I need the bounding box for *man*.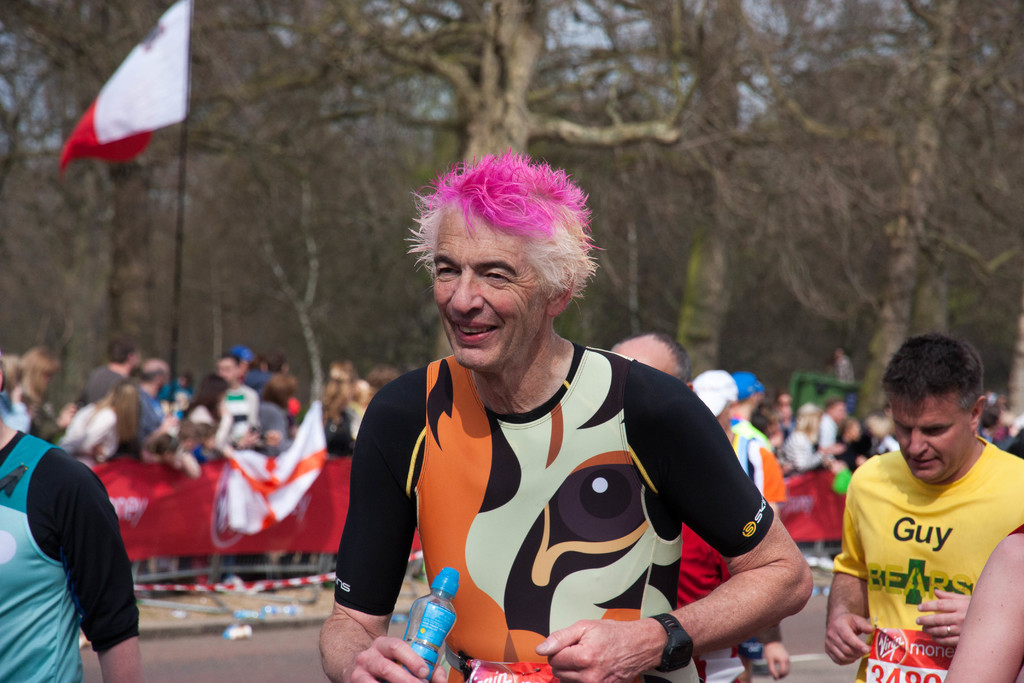
Here it is: region(606, 331, 792, 682).
